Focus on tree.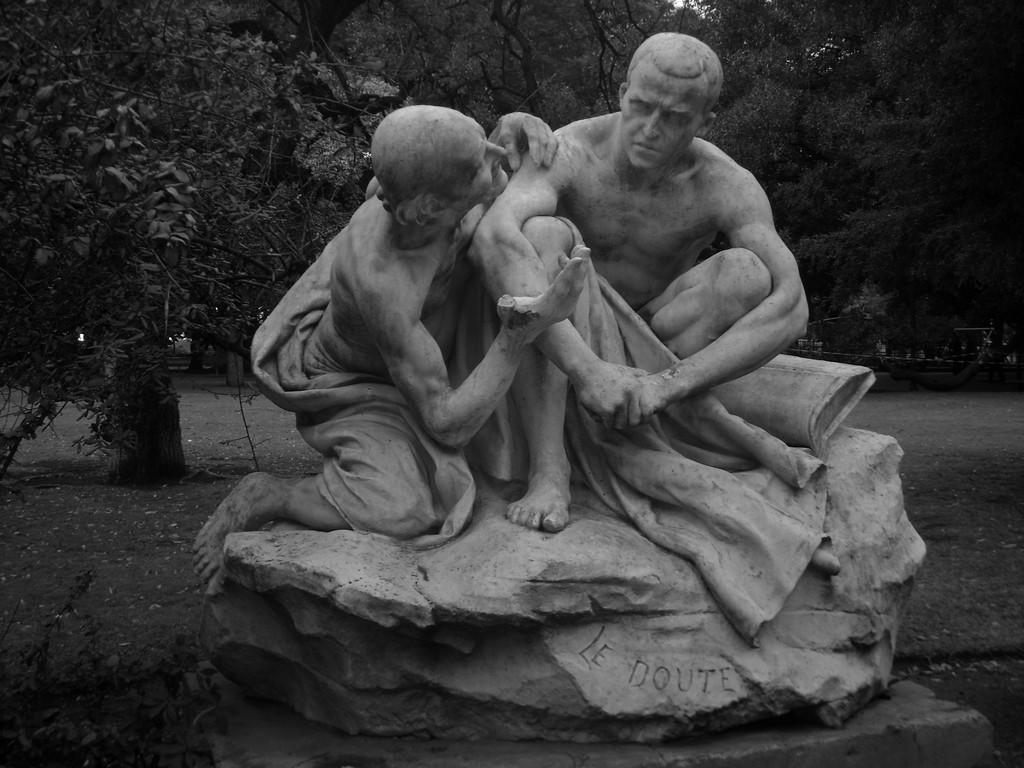
Focused at (0,0,414,491).
